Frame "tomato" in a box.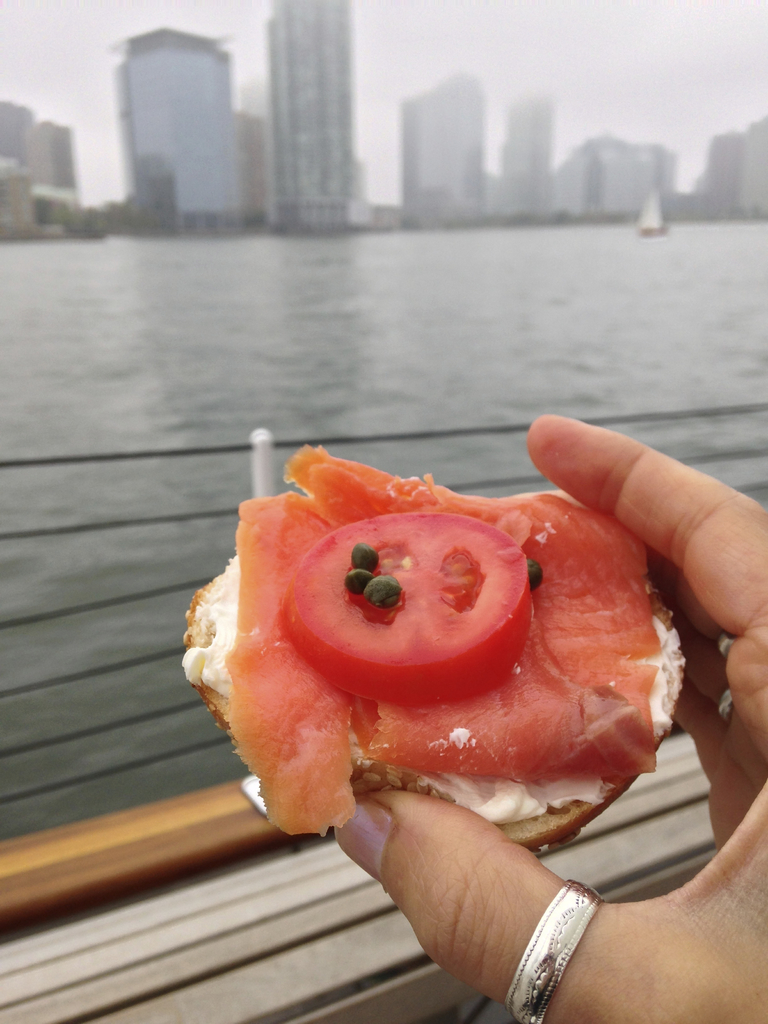
<box>277,508,533,706</box>.
